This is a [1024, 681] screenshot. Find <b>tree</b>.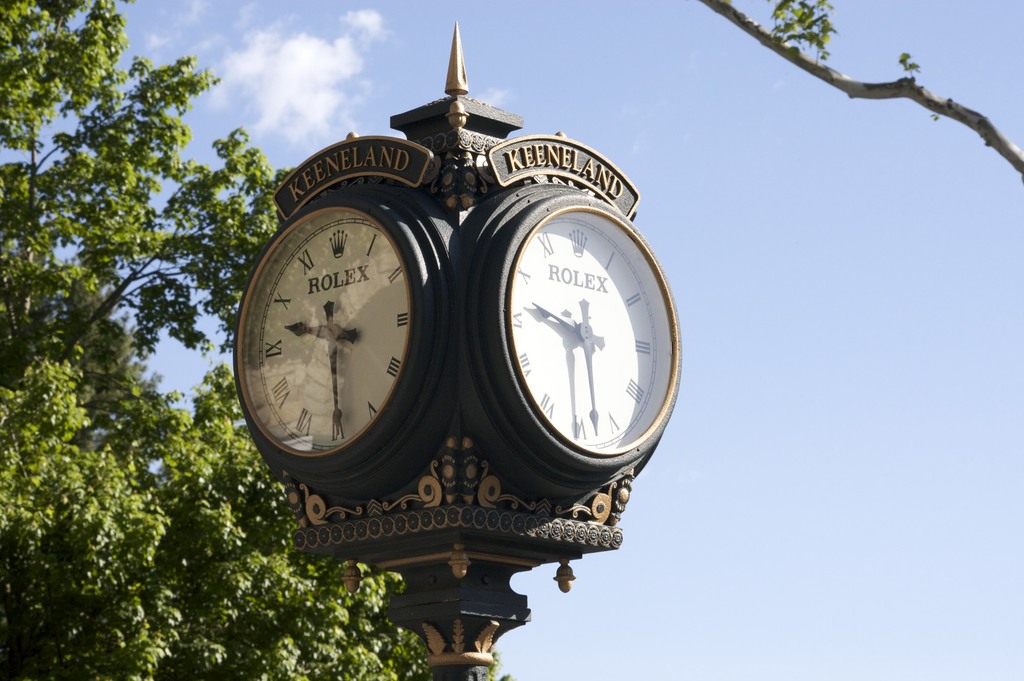
Bounding box: box=[689, 3, 1023, 180].
